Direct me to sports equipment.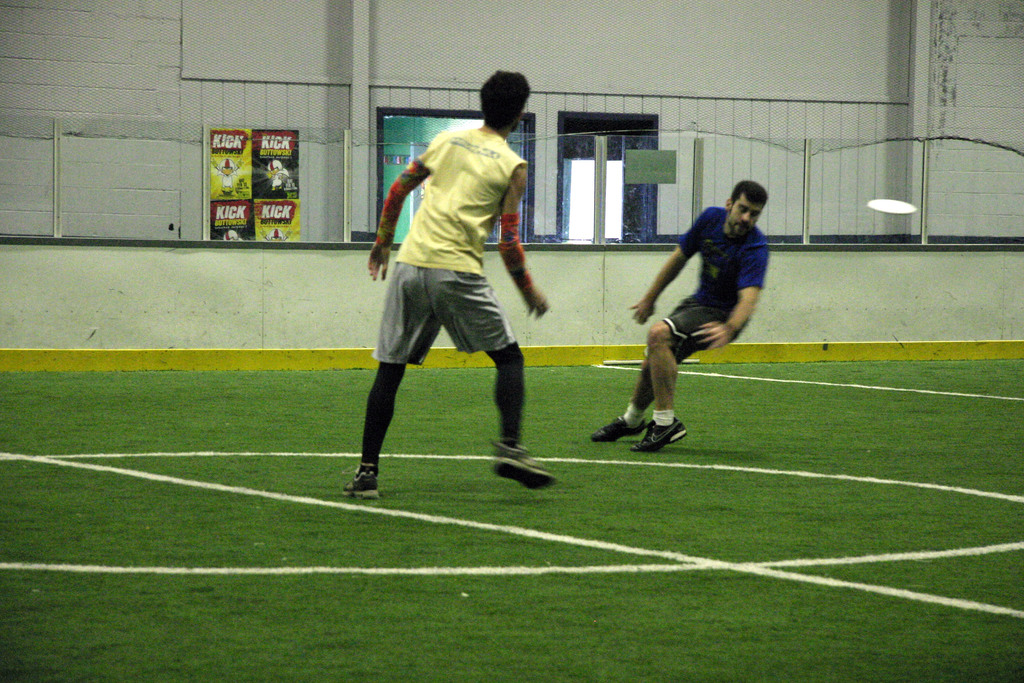
Direction: crop(493, 438, 555, 494).
